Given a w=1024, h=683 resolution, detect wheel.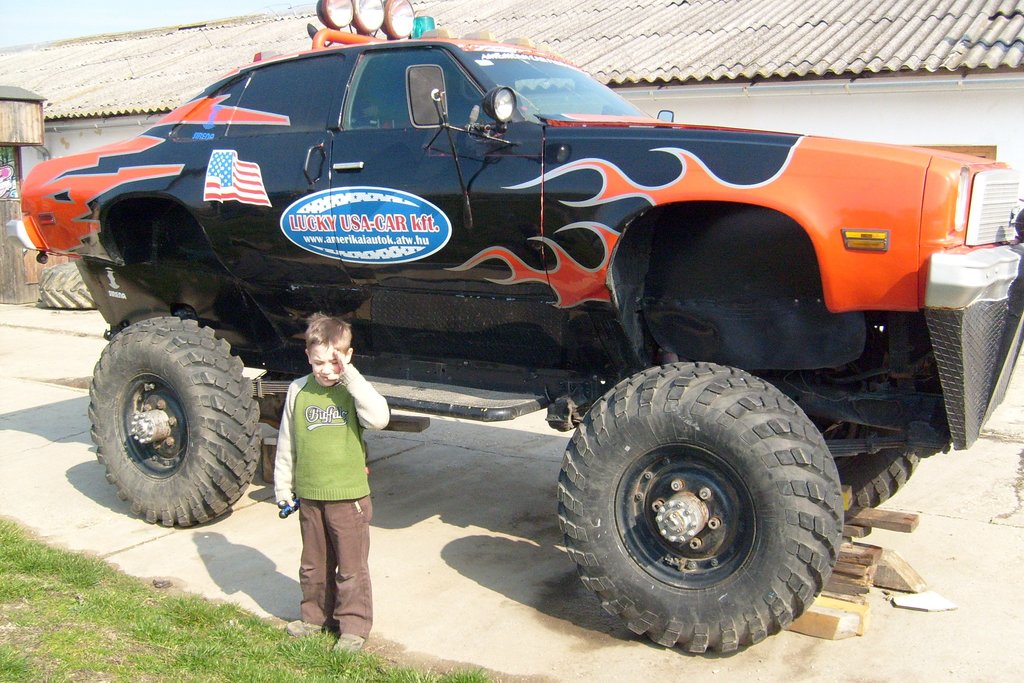
x1=835 y1=448 x2=928 y2=511.
